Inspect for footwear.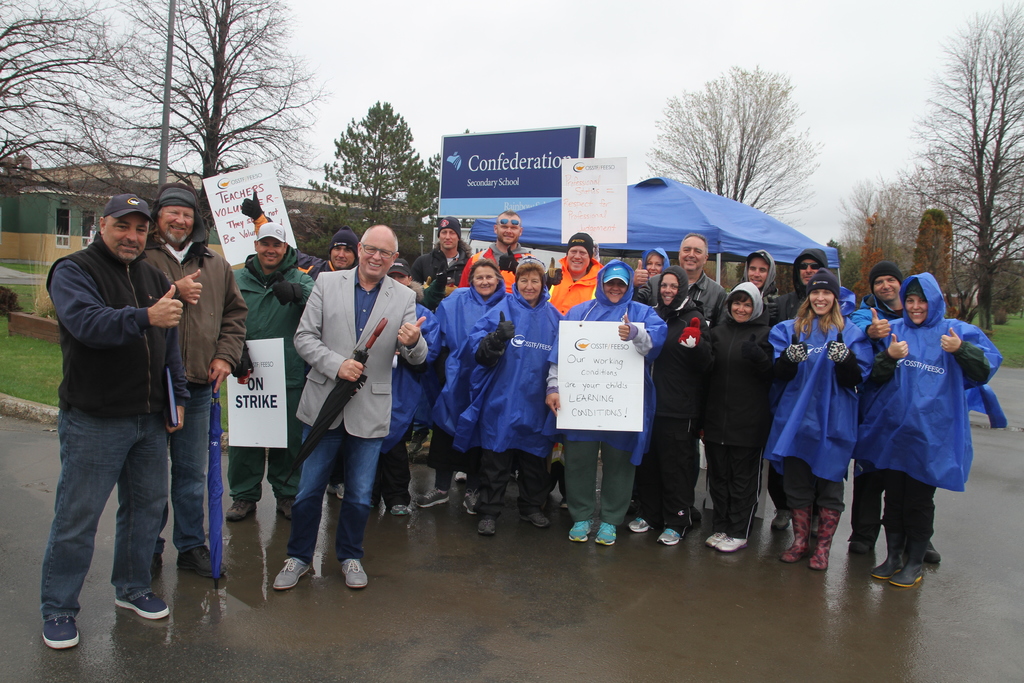
Inspection: <box>925,538,943,563</box>.
